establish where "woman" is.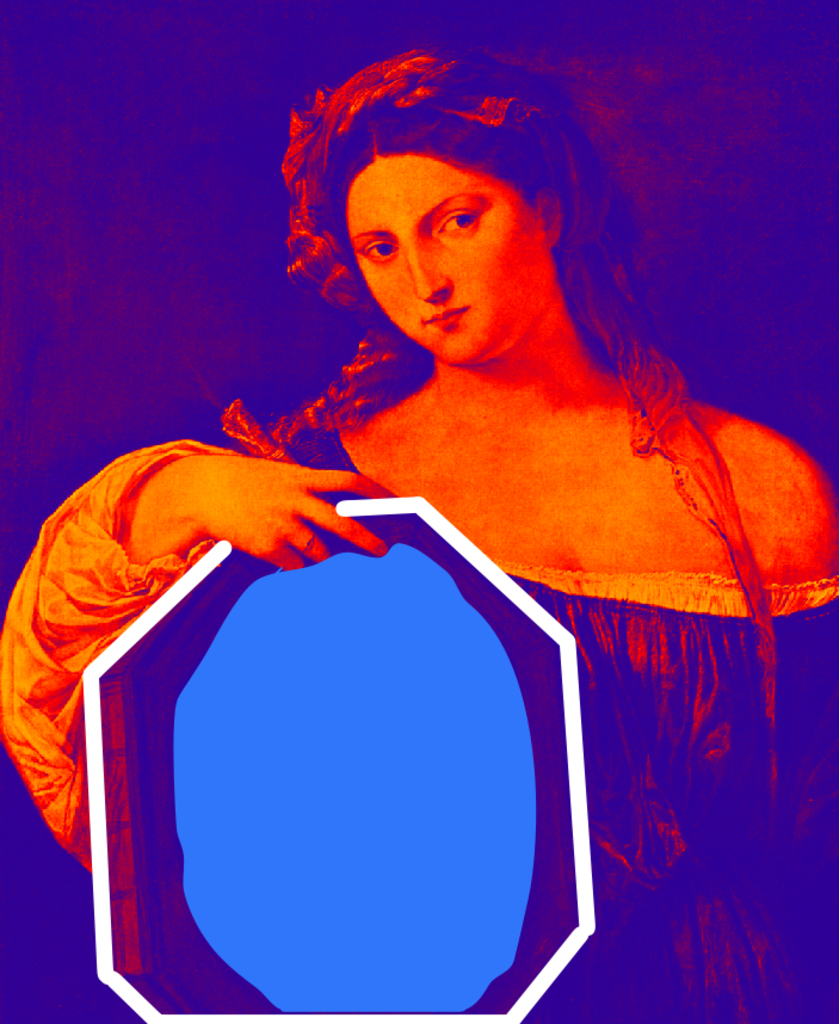
Established at Rect(0, 45, 838, 1023).
